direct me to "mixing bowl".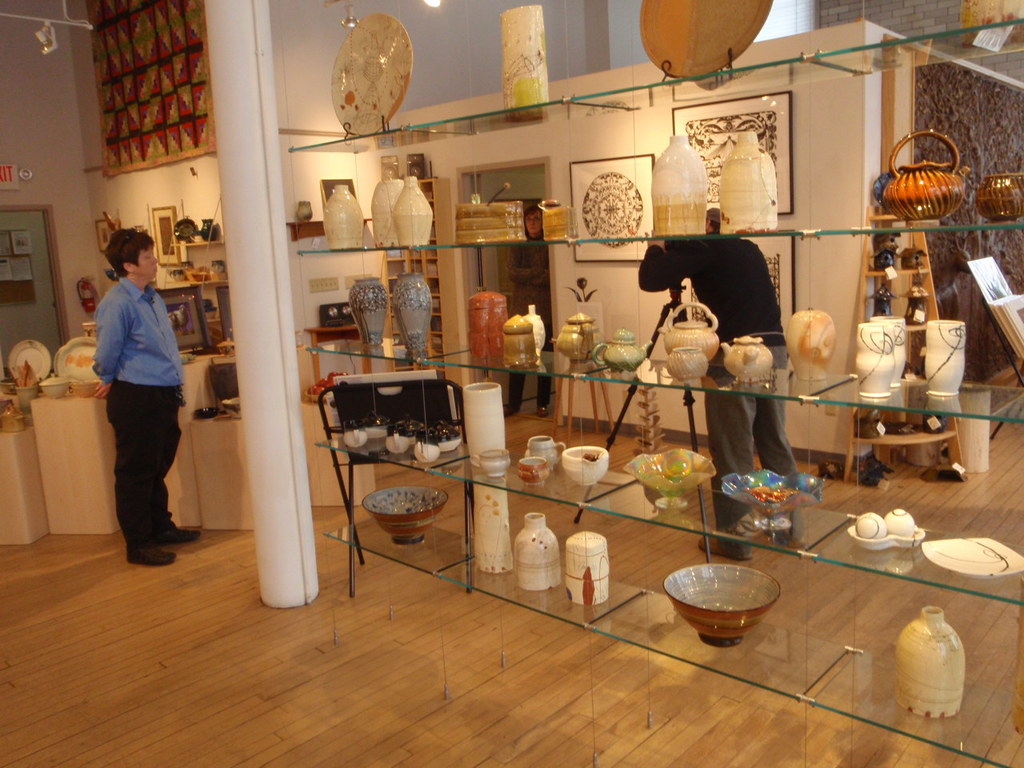
Direction: detection(41, 375, 69, 398).
